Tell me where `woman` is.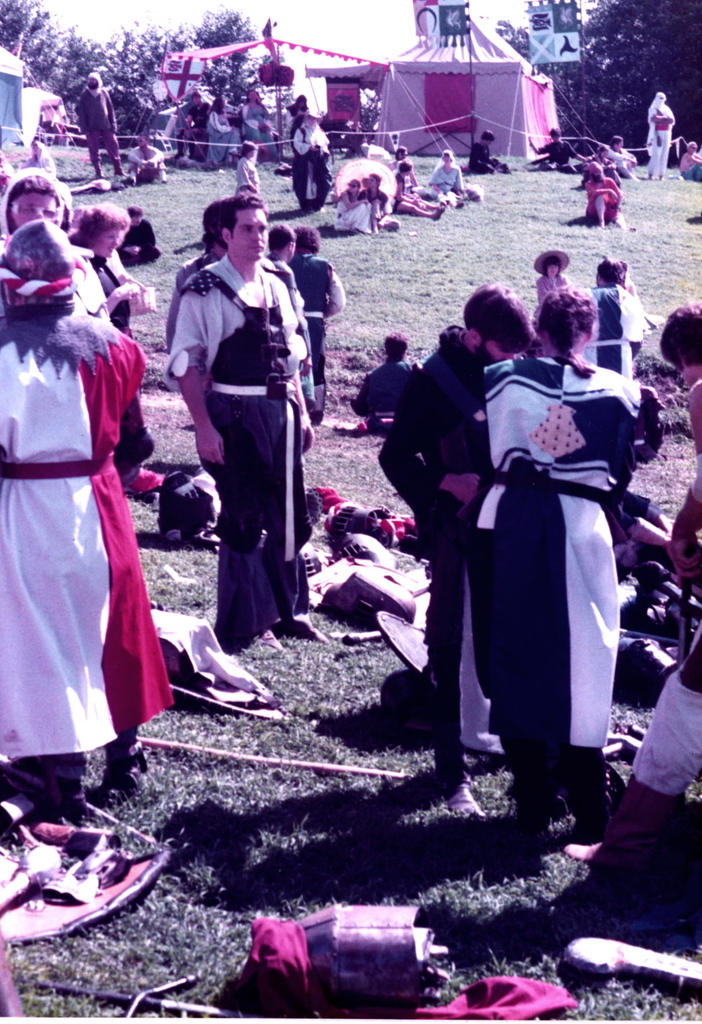
`woman` is at crop(534, 248, 567, 300).
